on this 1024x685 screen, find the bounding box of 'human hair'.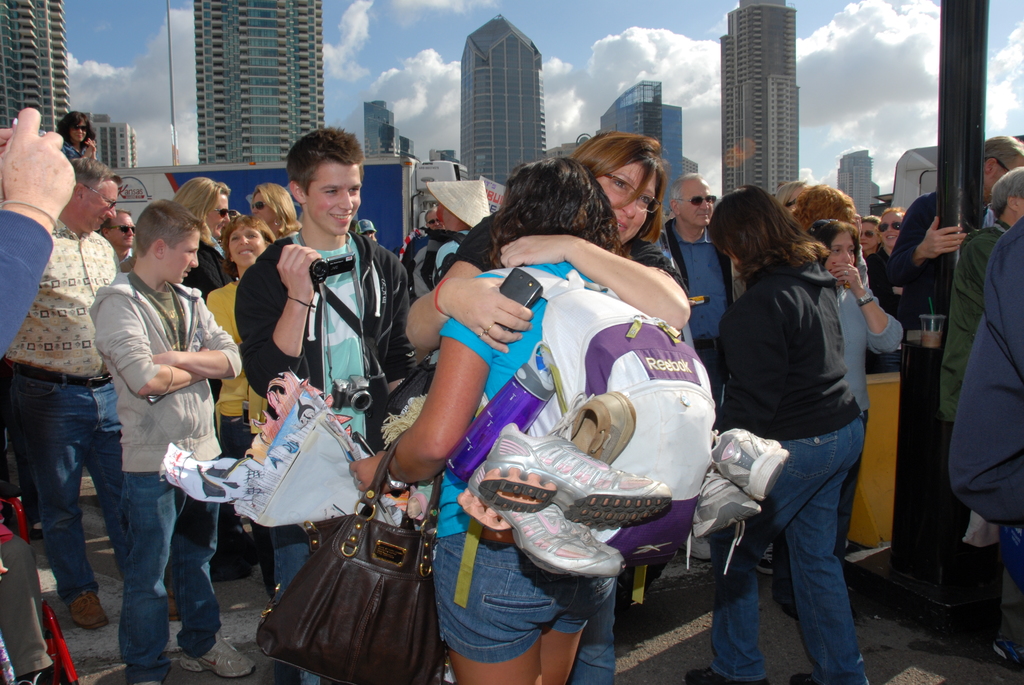
Bounding box: l=54, t=109, r=96, b=147.
